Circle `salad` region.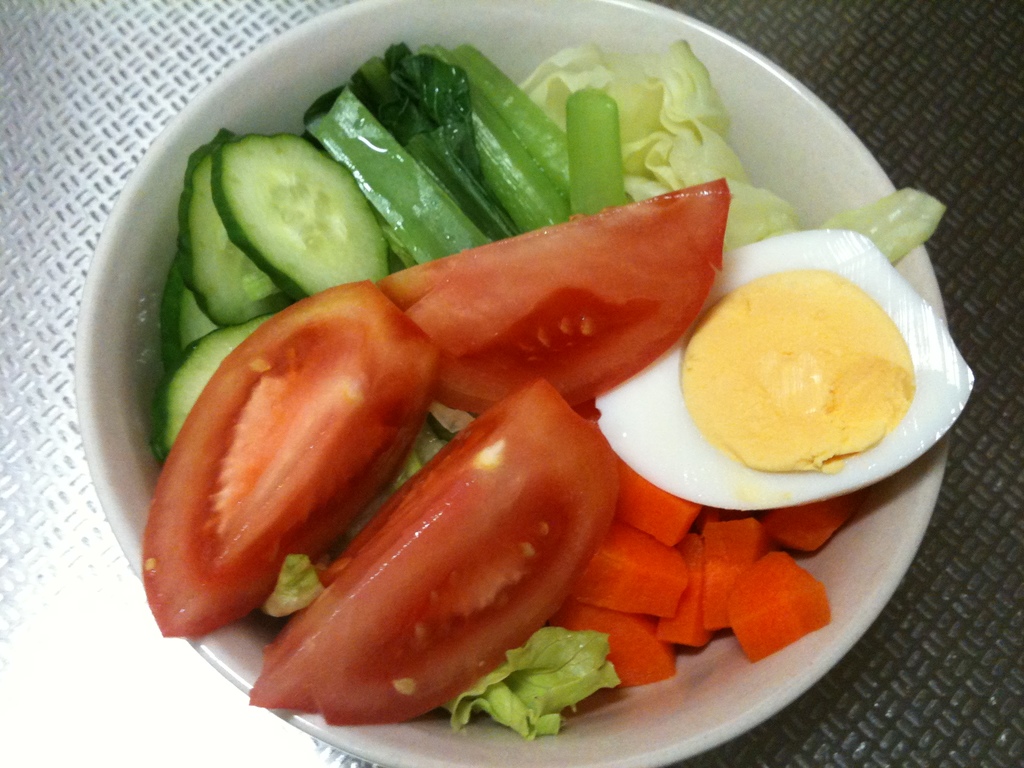
Region: (left=128, top=10, right=980, bottom=751).
